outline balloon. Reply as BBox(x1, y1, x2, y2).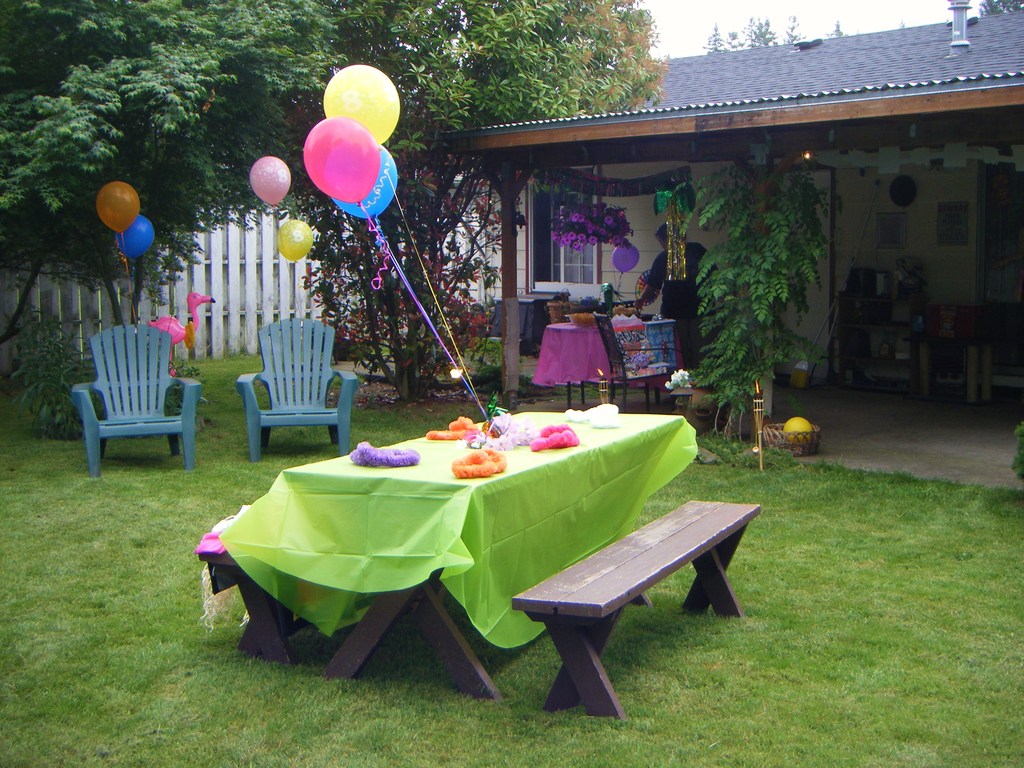
BBox(300, 115, 376, 203).
